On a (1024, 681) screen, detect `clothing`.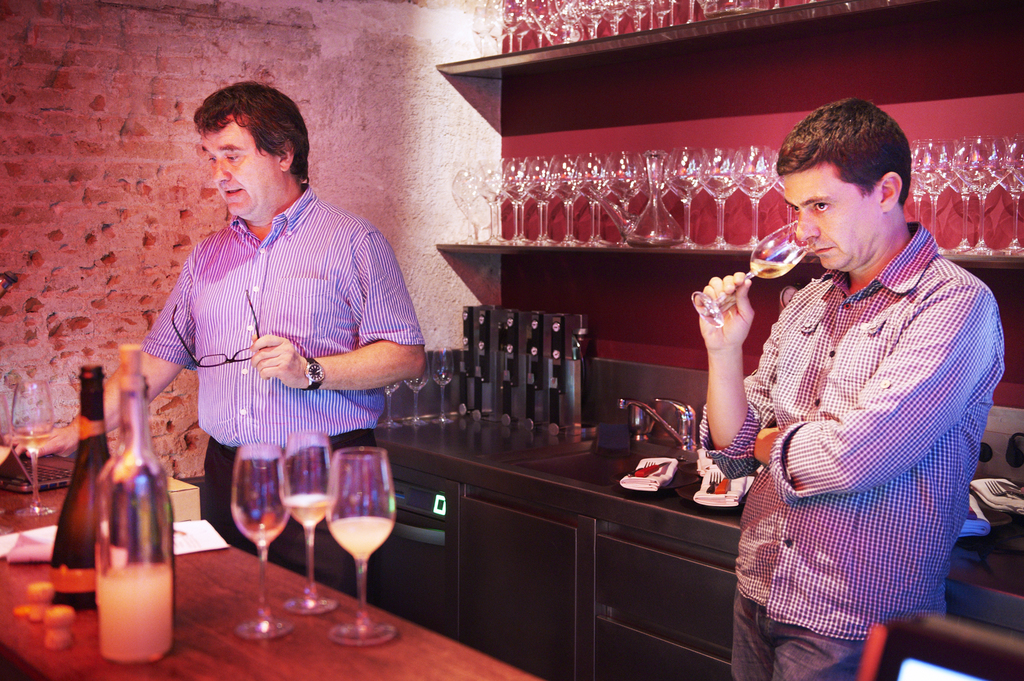
(x1=135, y1=182, x2=421, y2=590).
